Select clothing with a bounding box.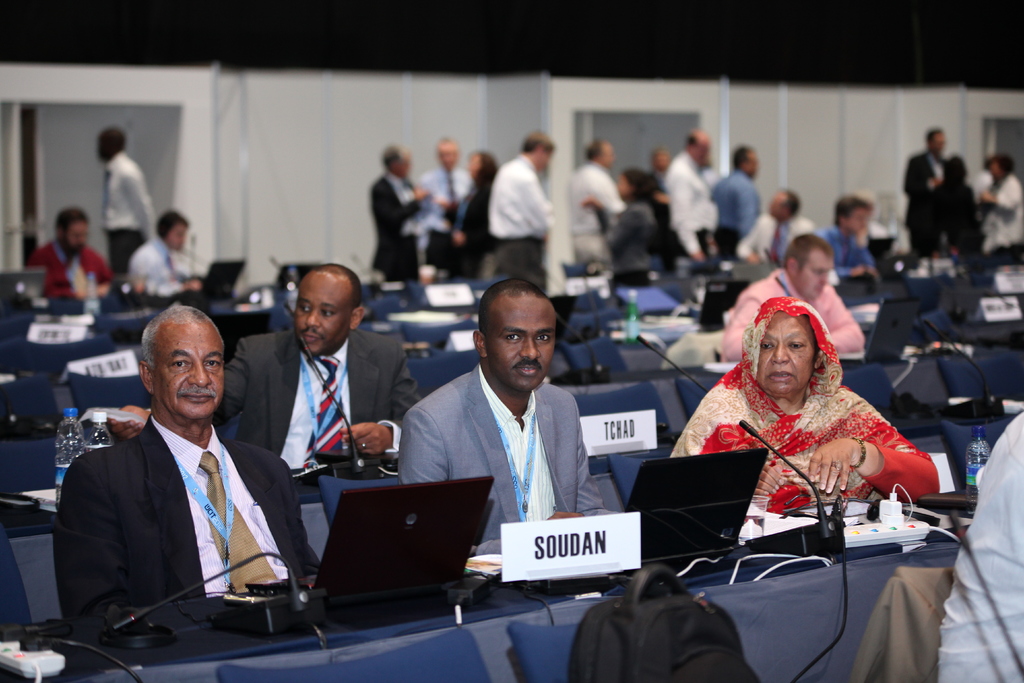
box=[369, 172, 438, 290].
